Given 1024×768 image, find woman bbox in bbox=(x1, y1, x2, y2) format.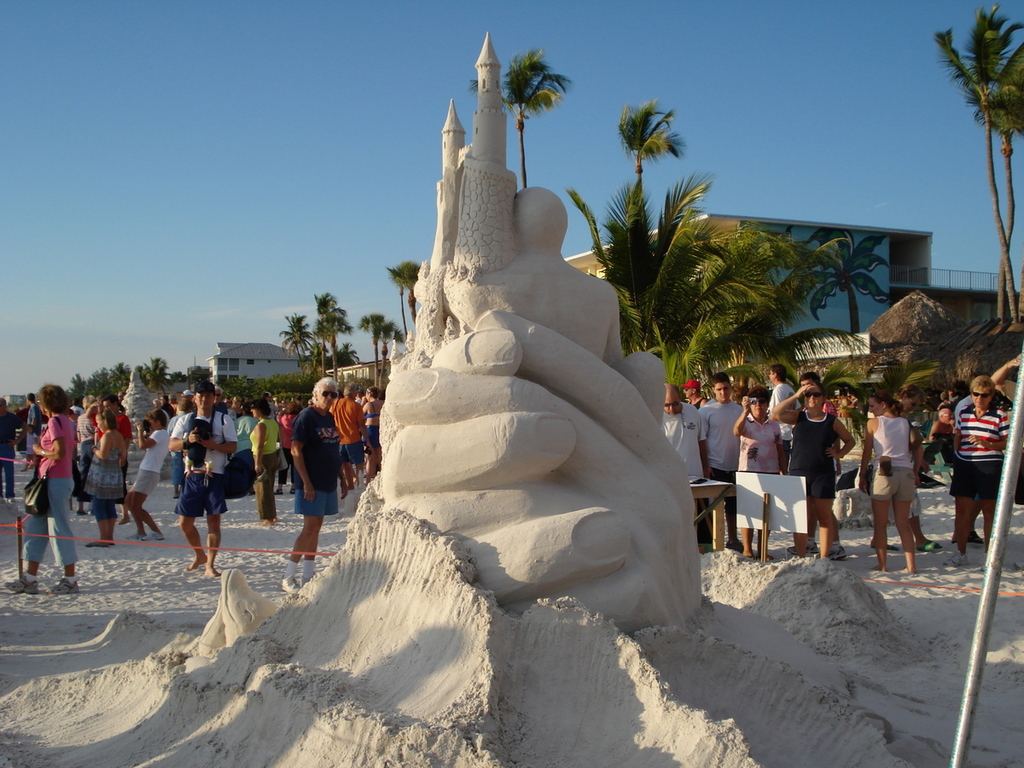
bbox=(361, 381, 382, 477).
